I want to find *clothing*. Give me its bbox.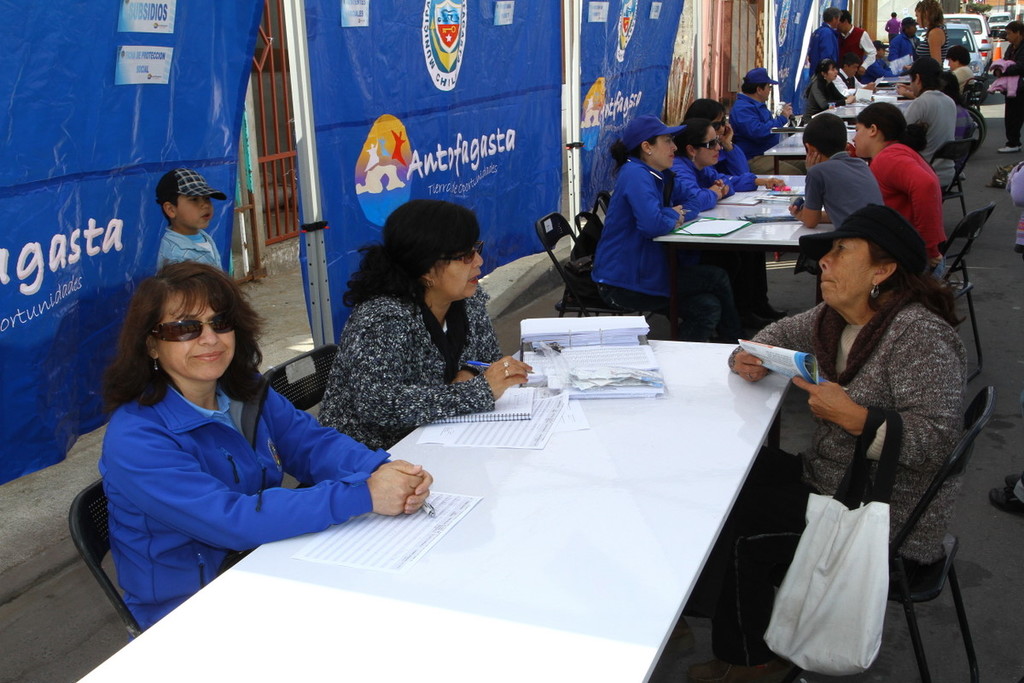
bbox=(873, 140, 949, 260).
